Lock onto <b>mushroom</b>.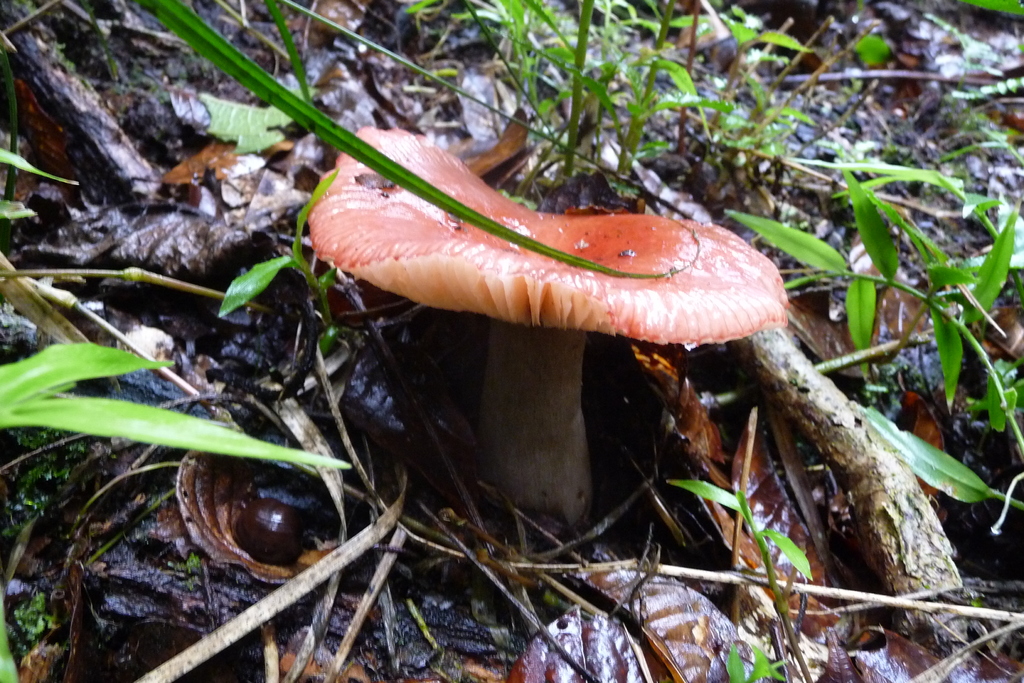
Locked: l=307, t=129, r=788, b=522.
